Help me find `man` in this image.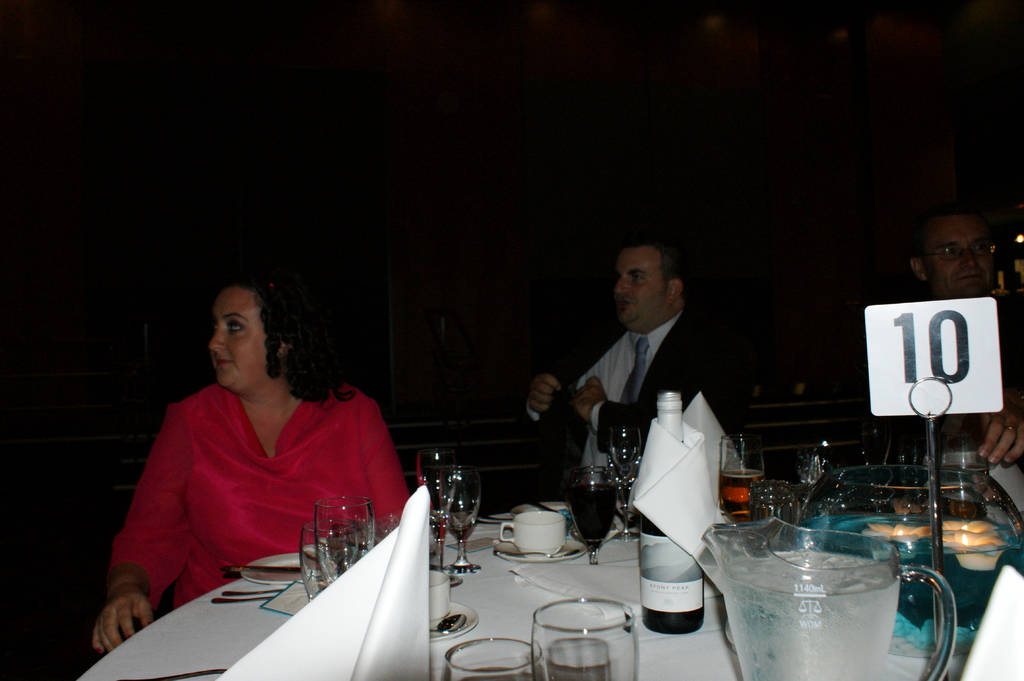
Found it: x1=541 y1=242 x2=744 y2=478.
